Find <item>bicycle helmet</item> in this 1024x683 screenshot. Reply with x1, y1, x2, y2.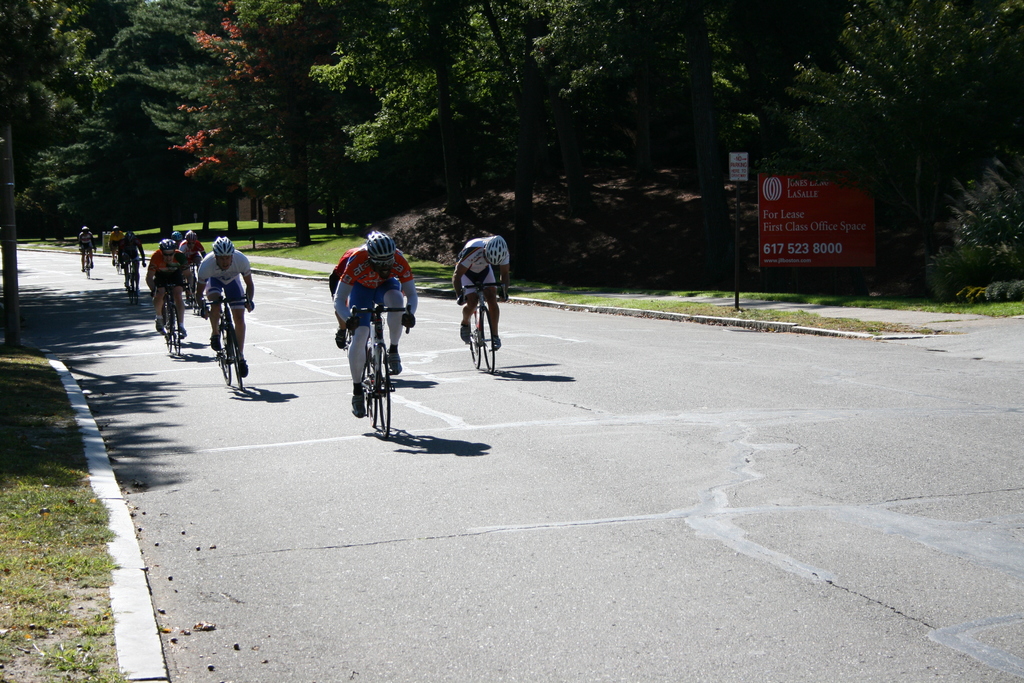
184, 229, 198, 242.
